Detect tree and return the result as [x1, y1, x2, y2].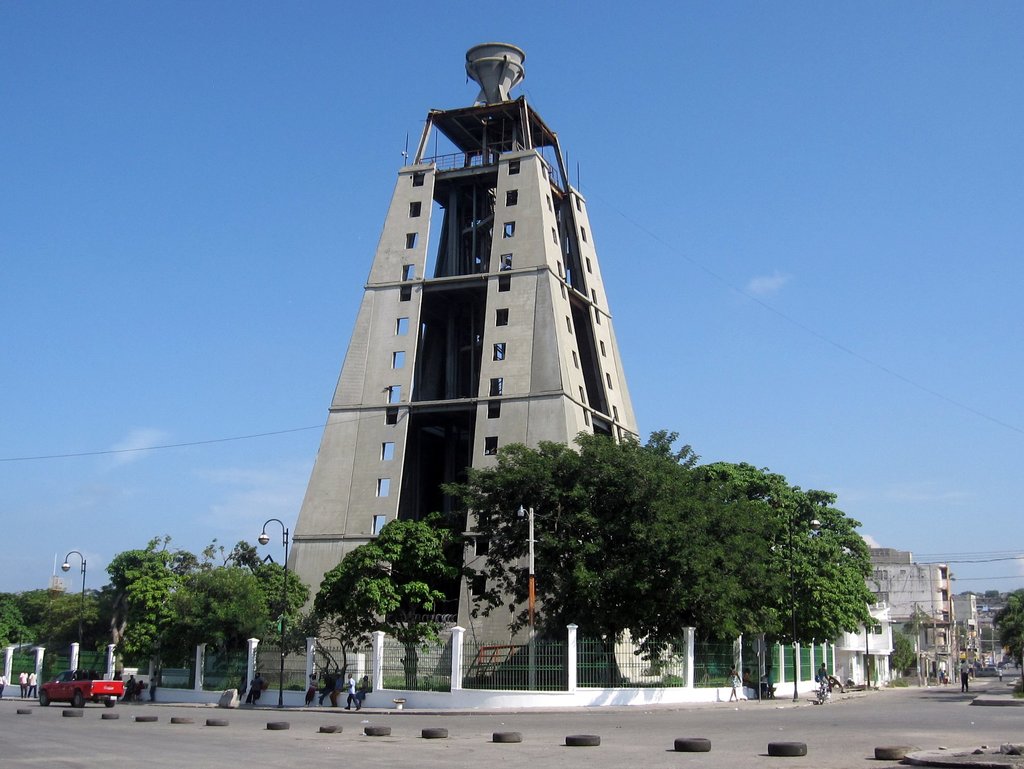
[279, 608, 348, 679].
